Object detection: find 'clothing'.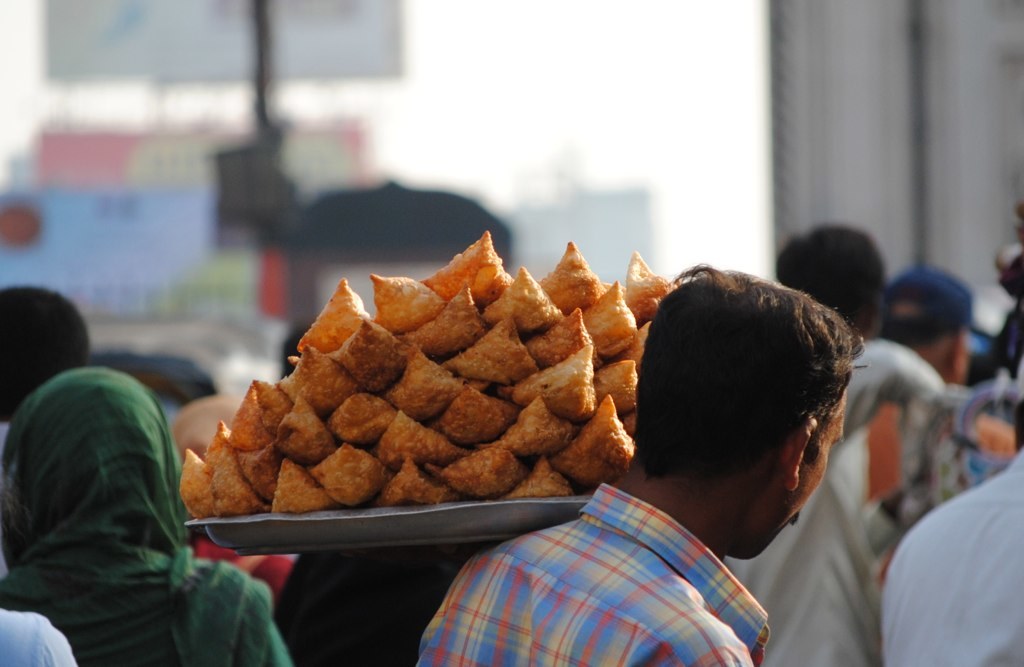
719 421 1010 666.
